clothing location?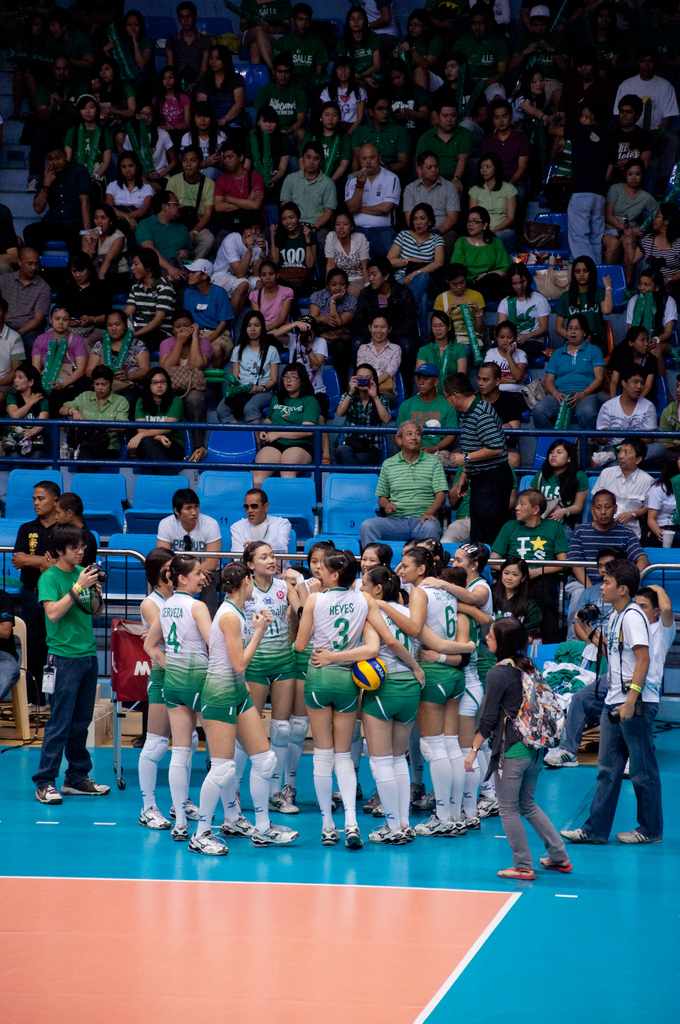
(left=161, top=595, right=202, bottom=700)
